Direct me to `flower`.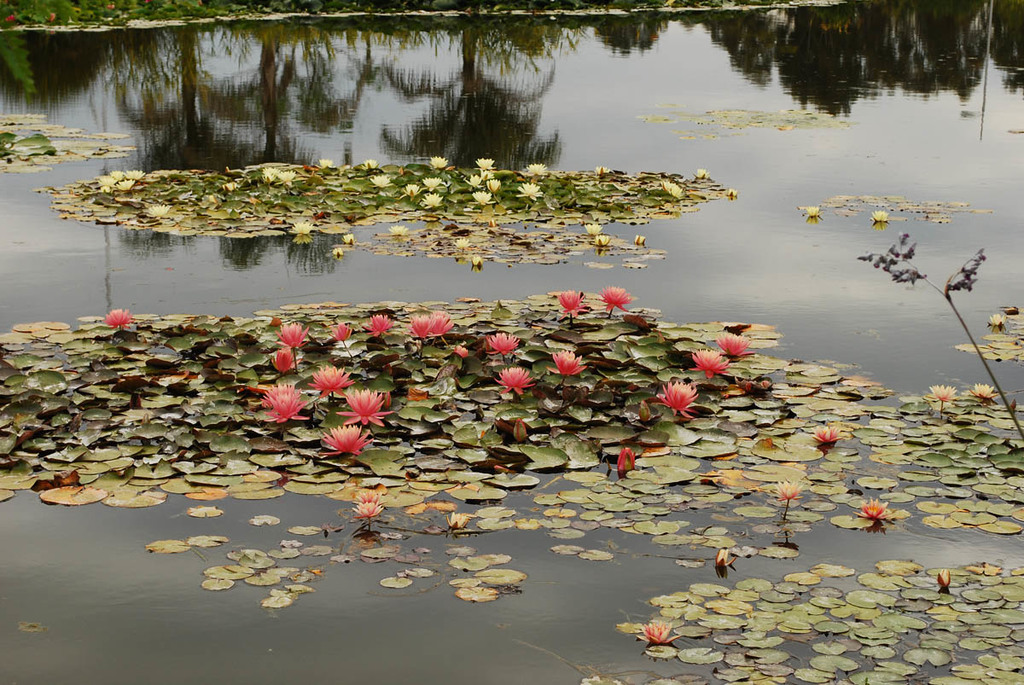
Direction: {"x1": 972, "y1": 382, "x2": 991, "y2": 401}.
